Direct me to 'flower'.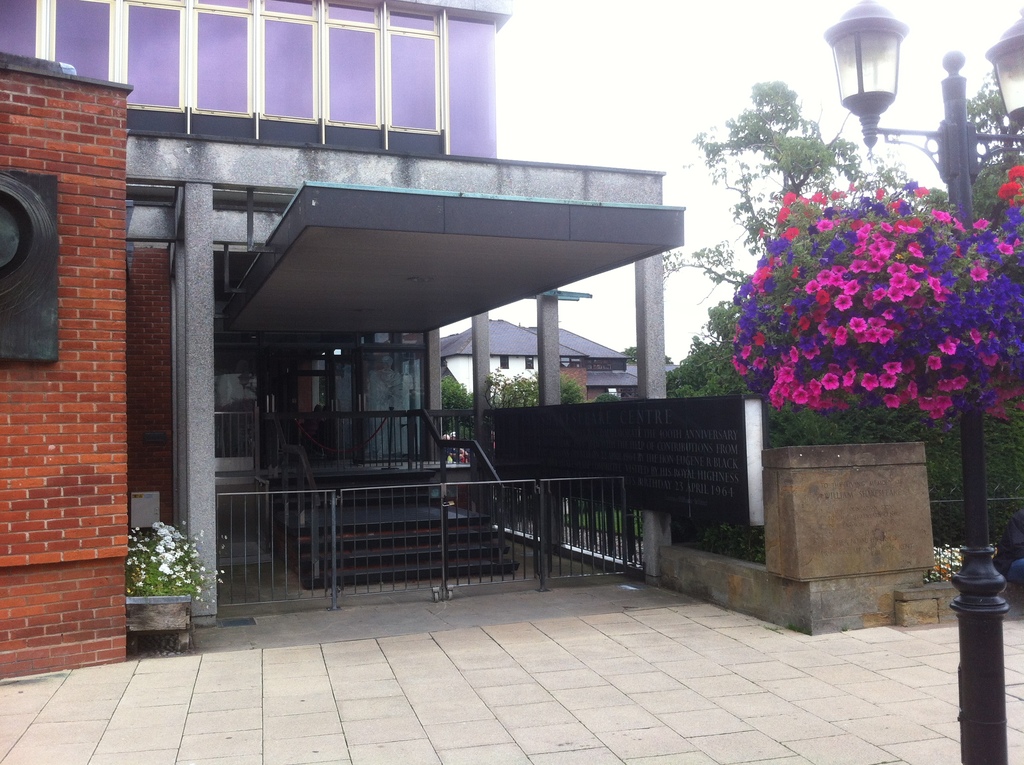
Direction: (left=830, top=294, right=853, bottom=312).
